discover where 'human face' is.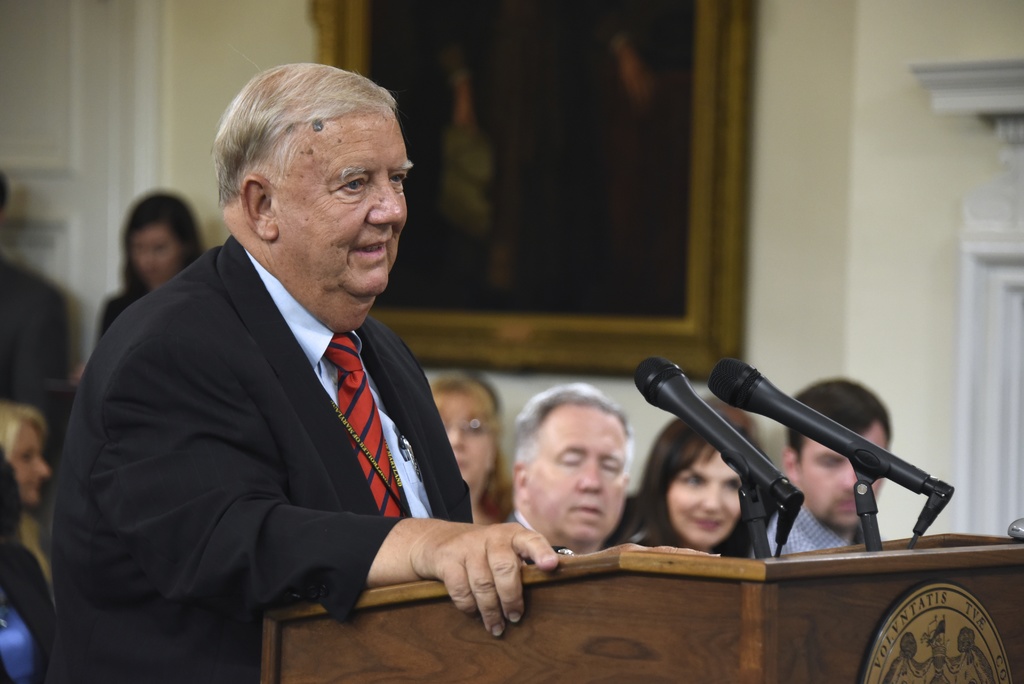
Discovered at left=668, top=453, right=739, bottom=548.
